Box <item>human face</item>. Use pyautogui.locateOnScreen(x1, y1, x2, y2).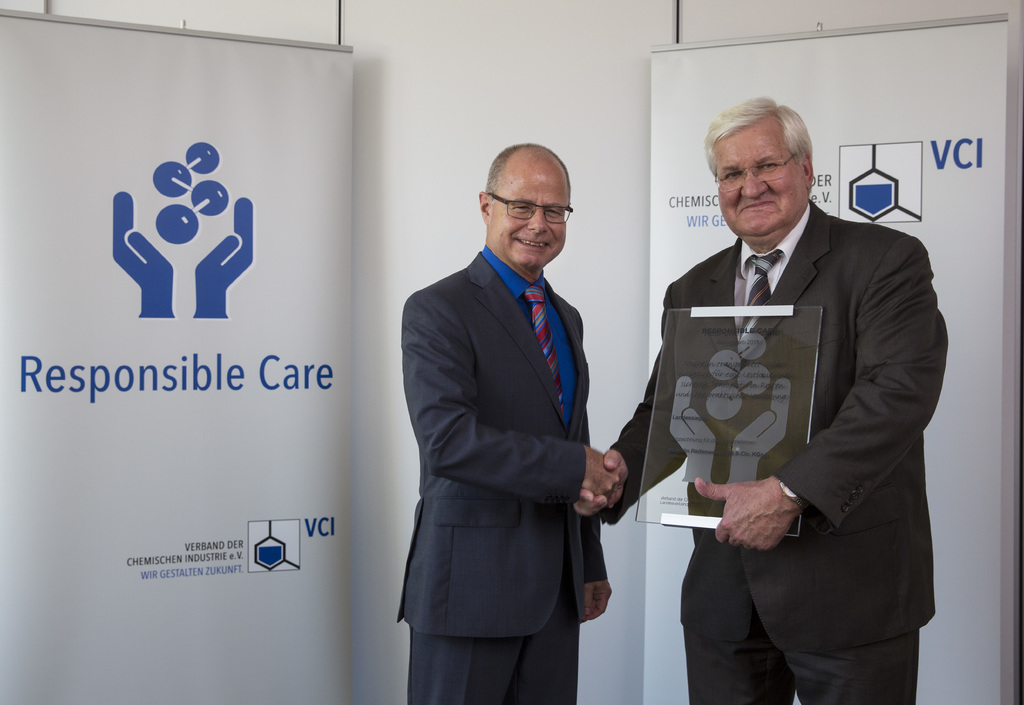
pyautogui.locateOnScreen(717, 132, 806, 242).
